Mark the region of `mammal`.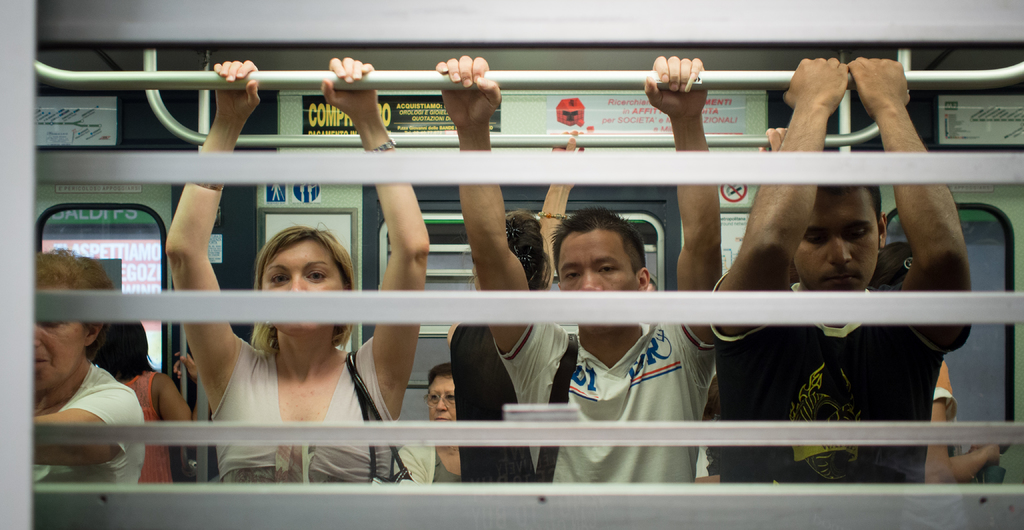
Region: select_region(446, 128, 588, 484).
